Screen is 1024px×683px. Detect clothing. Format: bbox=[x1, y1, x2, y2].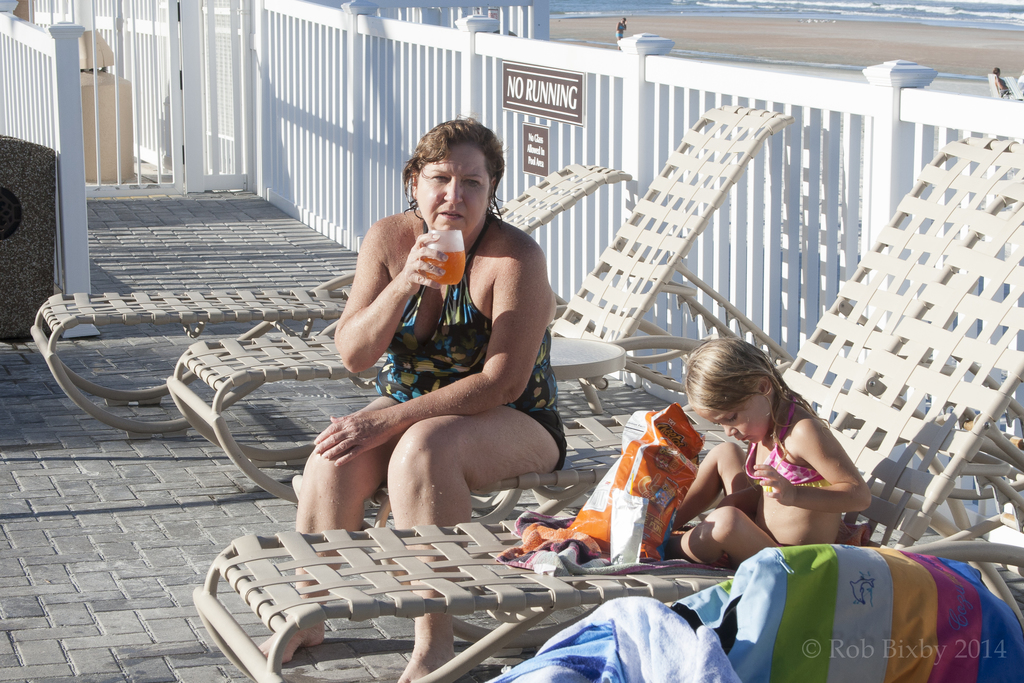
bbox=[740, 395, 828, 498].
